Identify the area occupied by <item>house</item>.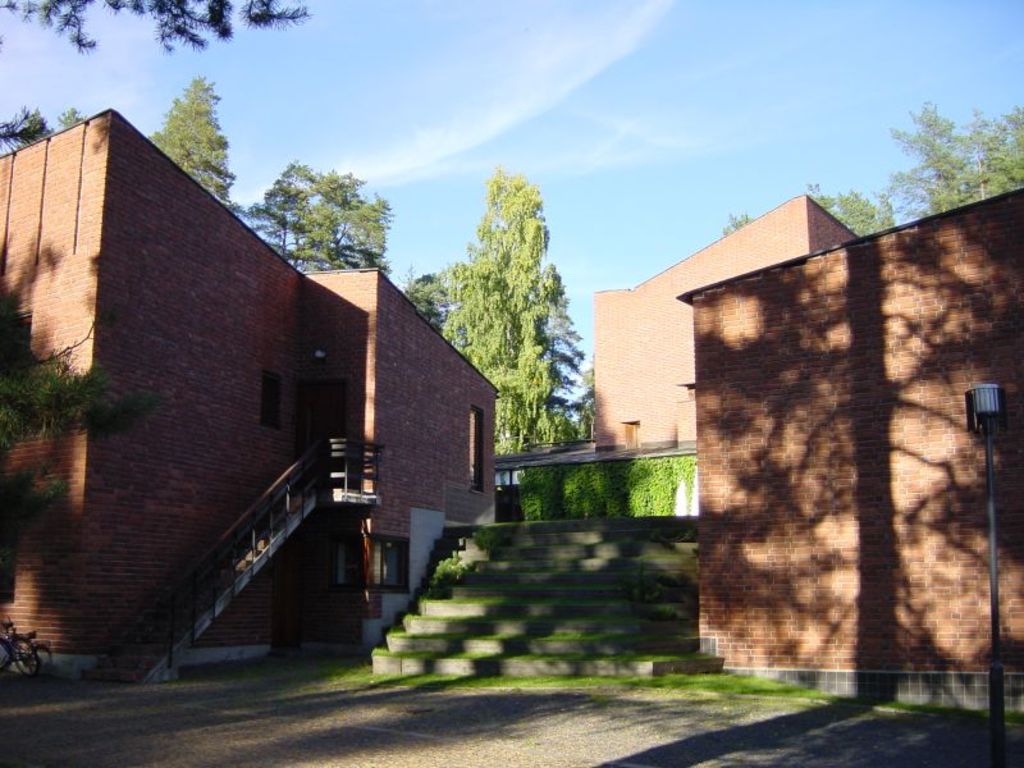
Area: rect(678, 191, 1023, 692).
